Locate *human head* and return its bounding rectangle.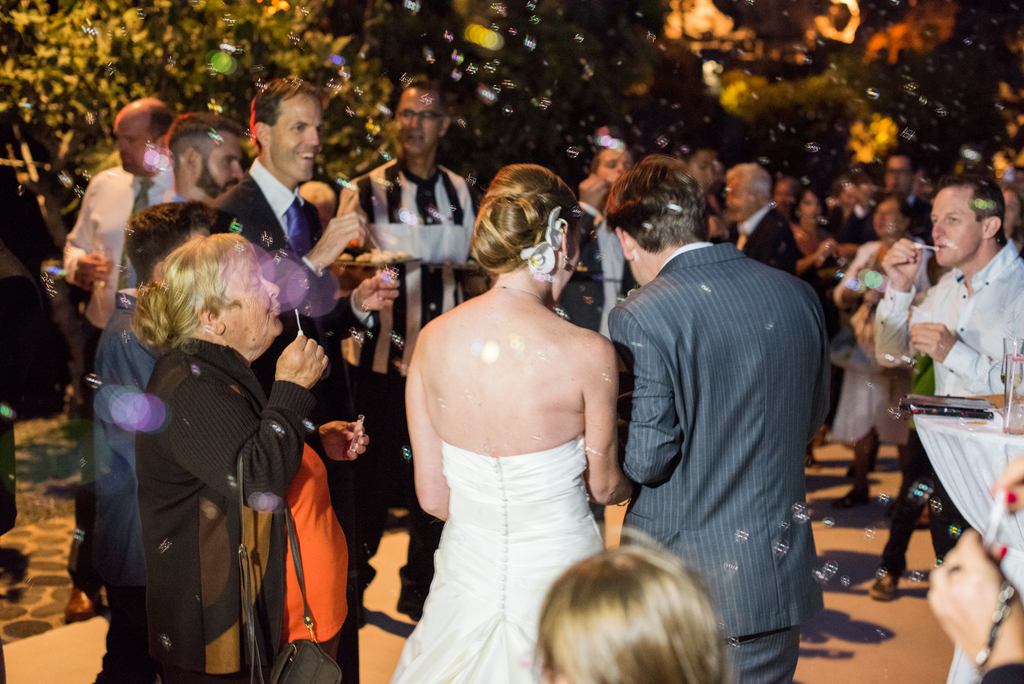
115/94/174/177.
